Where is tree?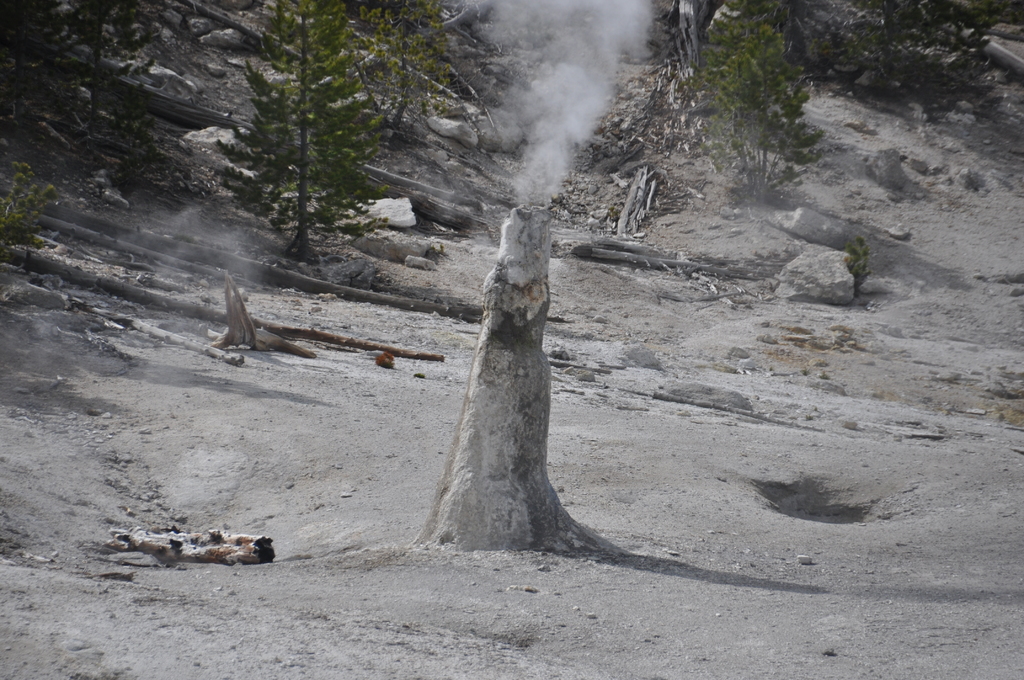
l=192, t=18, r=445, b=280.
